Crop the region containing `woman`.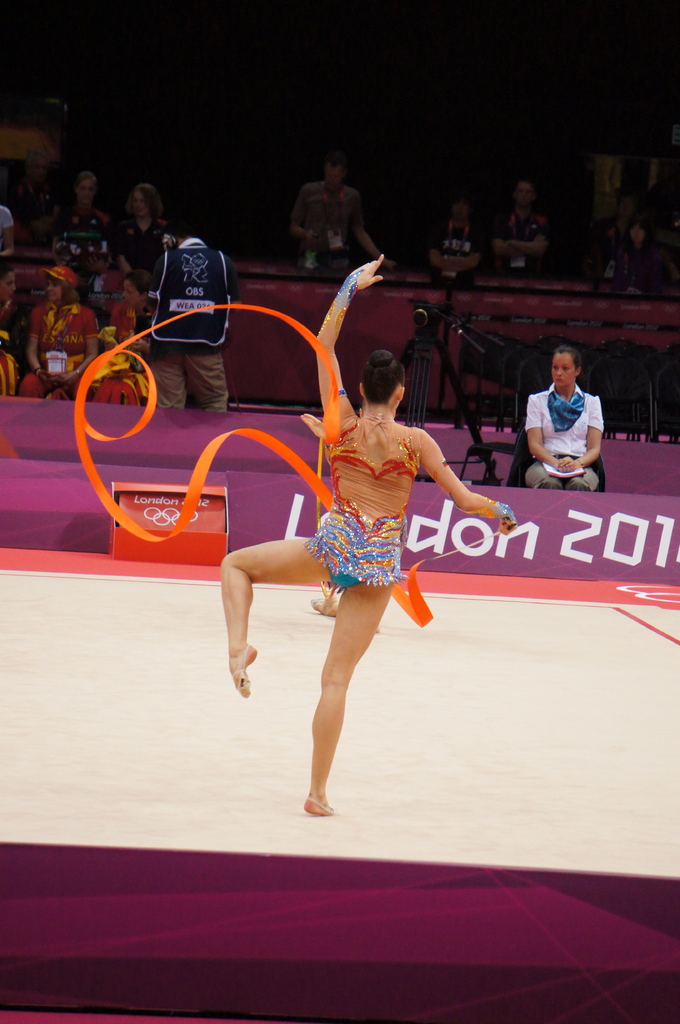
Crop region: (x1=520, y1=346, x2=608, y2=490).
